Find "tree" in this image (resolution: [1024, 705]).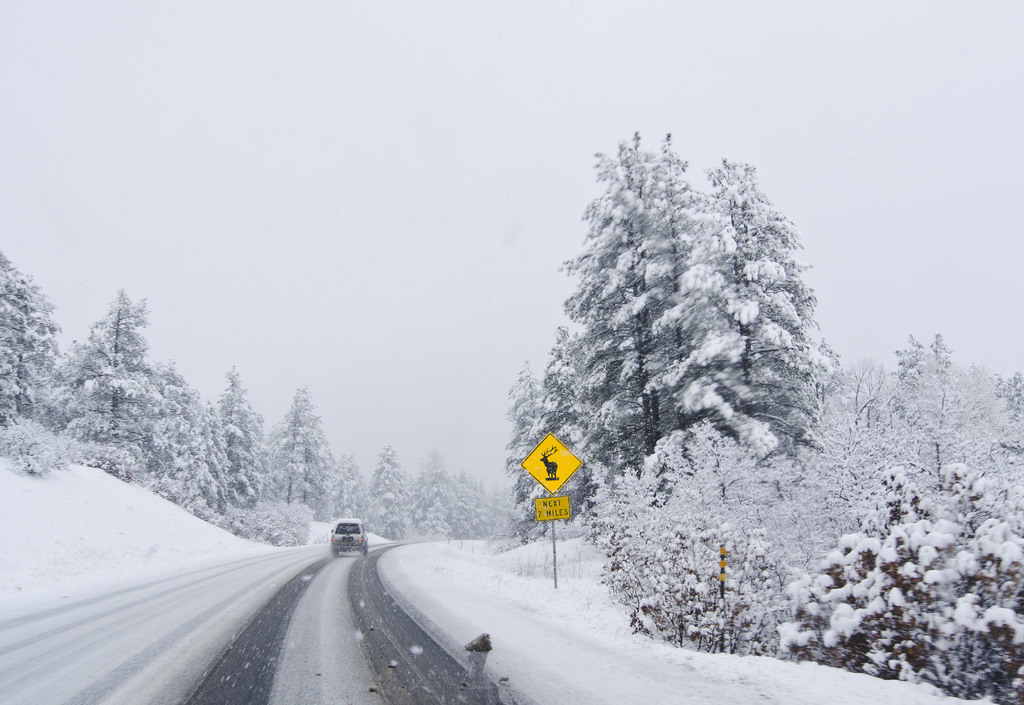
<bbox>255, 395, 333, 516</bbox>.
